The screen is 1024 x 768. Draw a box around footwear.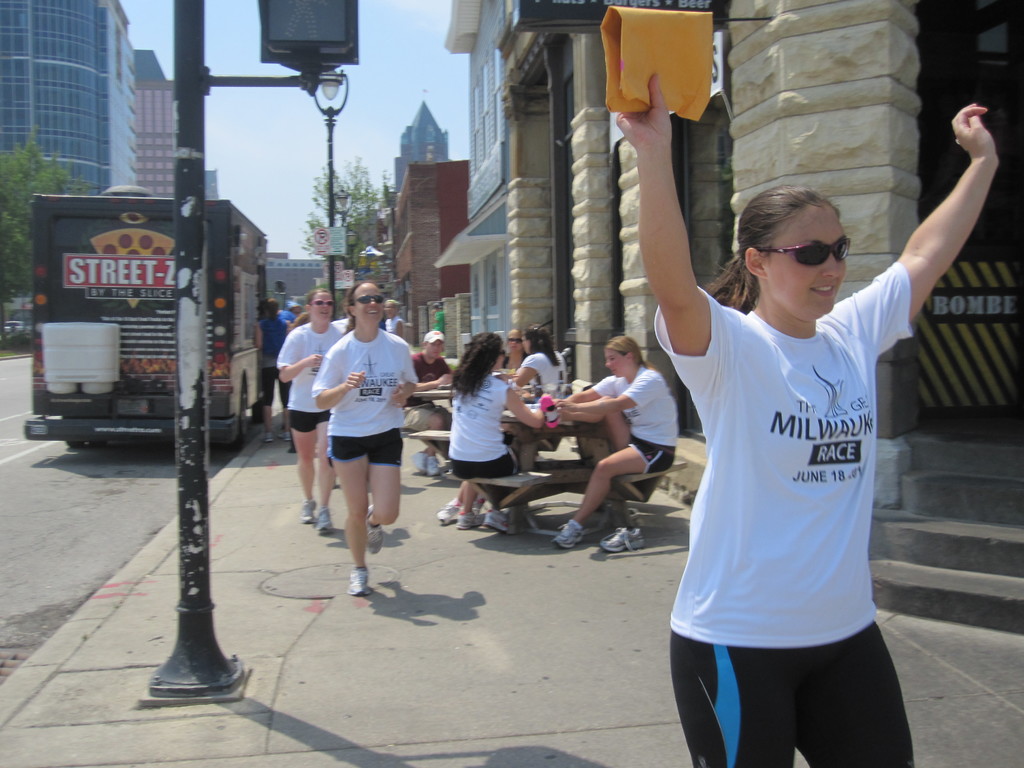
596, 526, 648, 556.
